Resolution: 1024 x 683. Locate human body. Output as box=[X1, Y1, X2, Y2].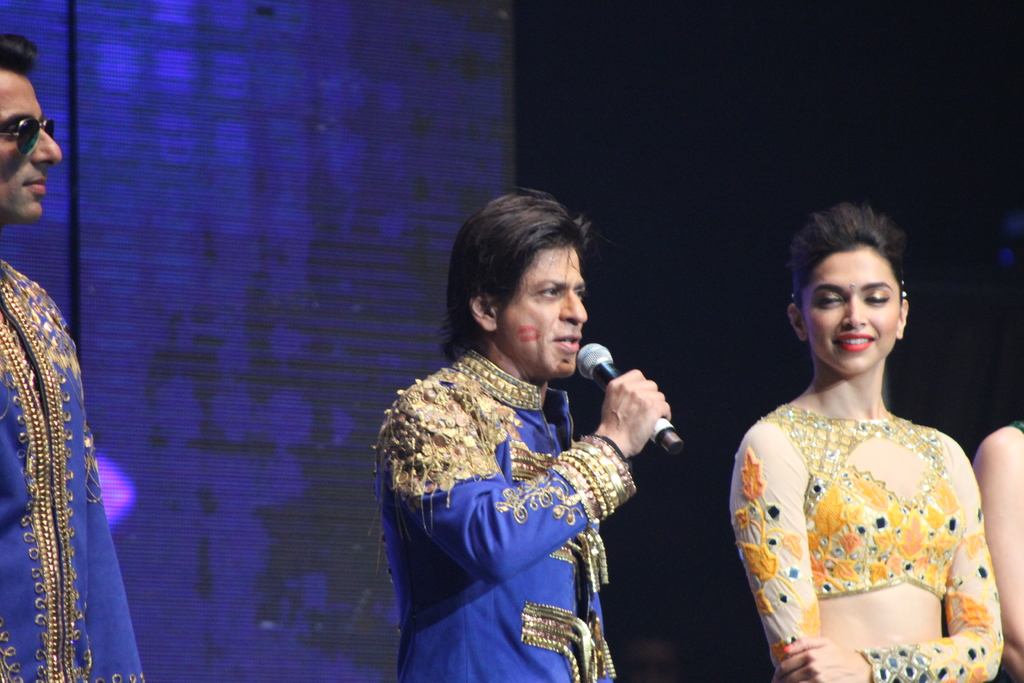
box=[724, 202, 1010, 682].
